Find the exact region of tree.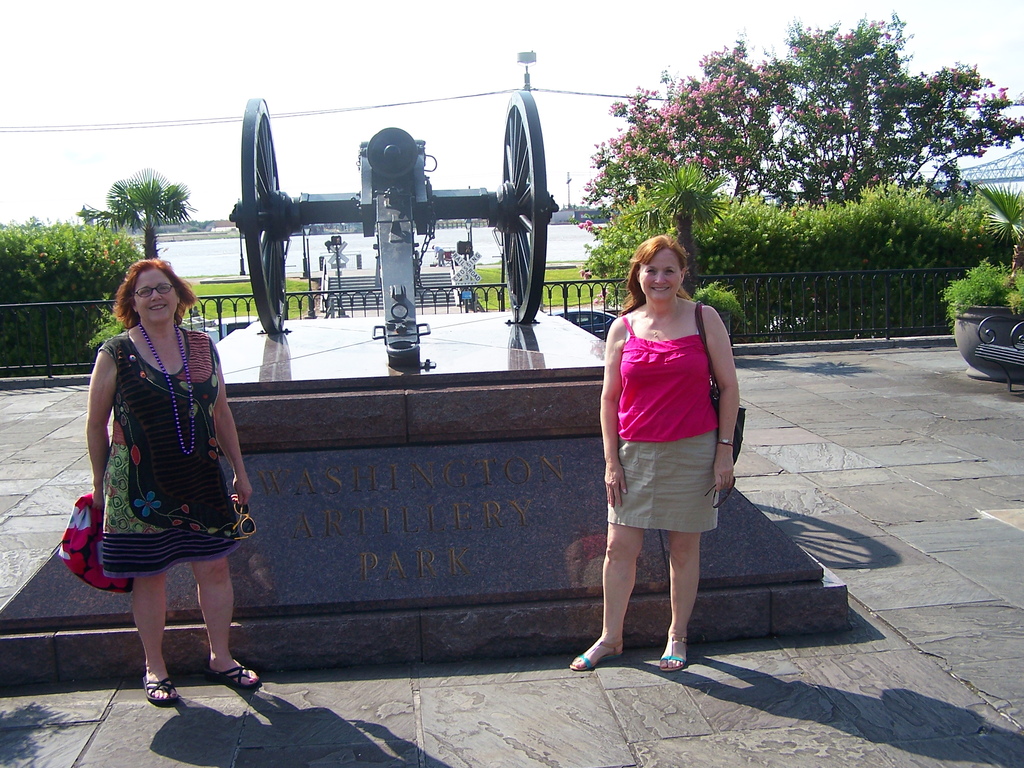
Exact region: box=[92, 163, 197, 257].
